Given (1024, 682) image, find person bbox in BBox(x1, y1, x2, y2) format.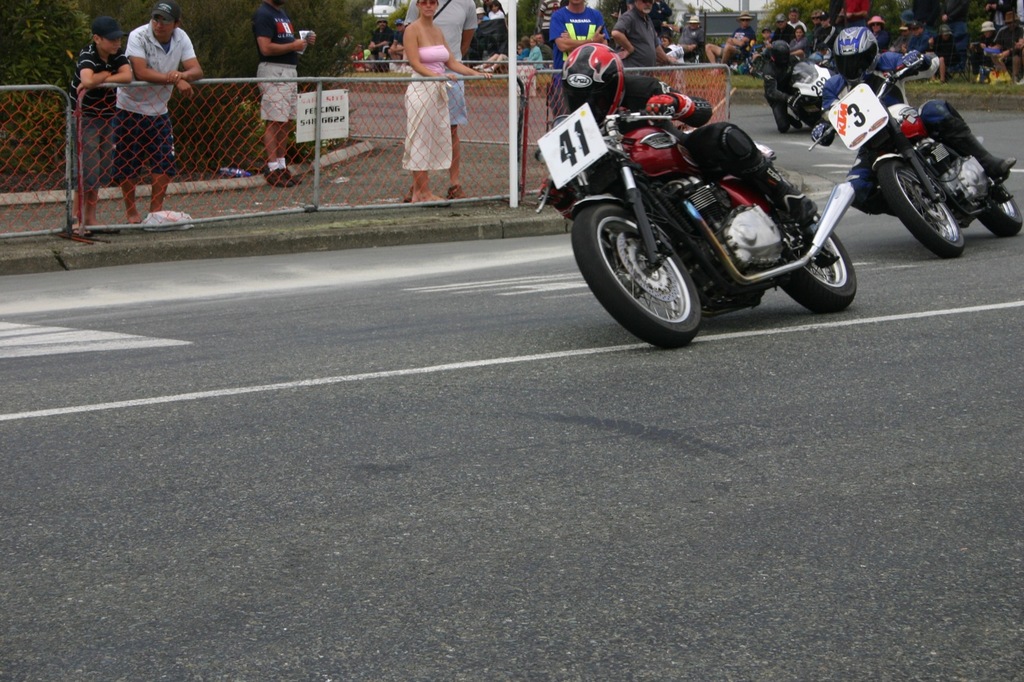
BBox(970, 19, 1001, 74).
